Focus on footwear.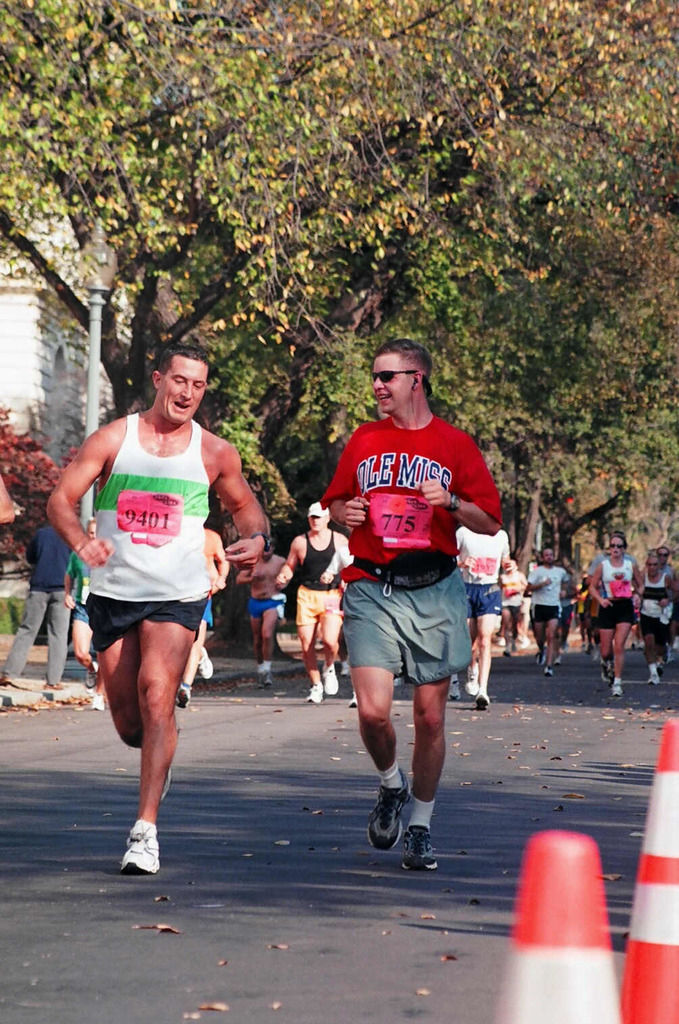
Focused at bbox(602, 661, 617, 681).
